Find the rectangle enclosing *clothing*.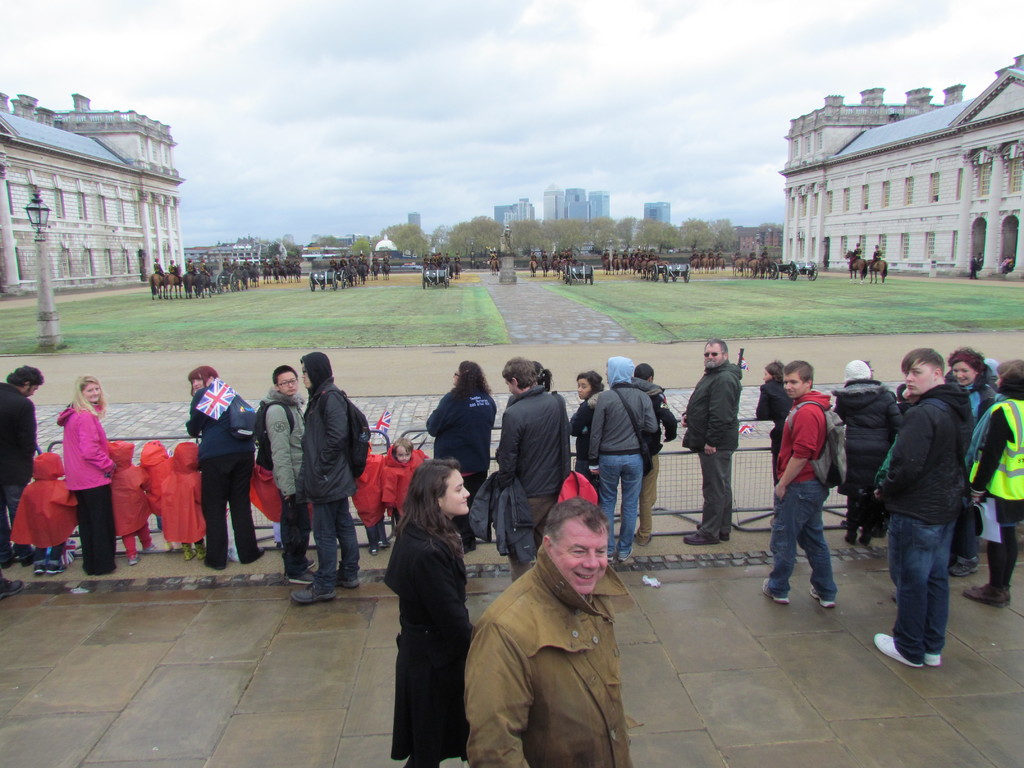
pyautogui.locateOnScreen(493, 392, 573, 479).
